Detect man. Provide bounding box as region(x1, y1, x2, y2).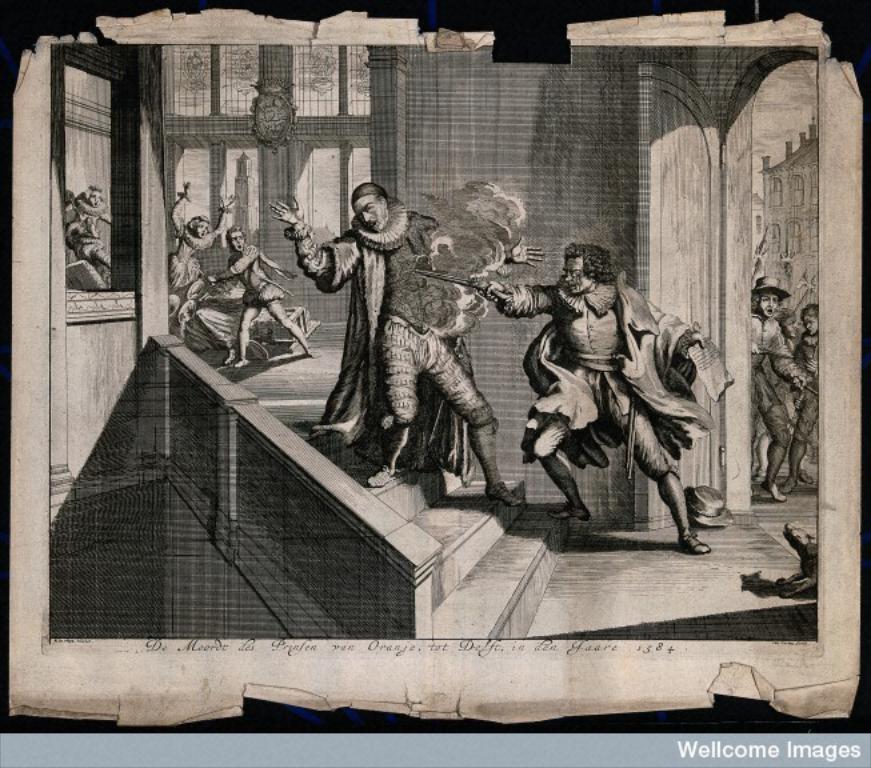
region(527, 244, 711, 560).
